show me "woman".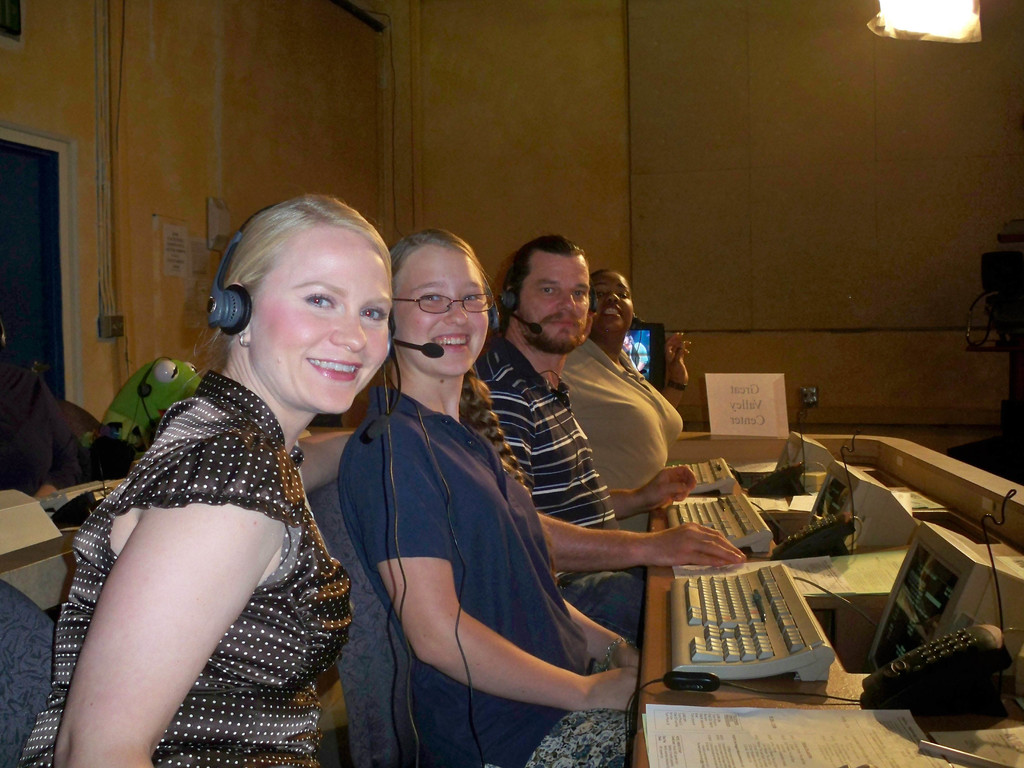
"woman" is here: locate(334, 230, 661, 764).
